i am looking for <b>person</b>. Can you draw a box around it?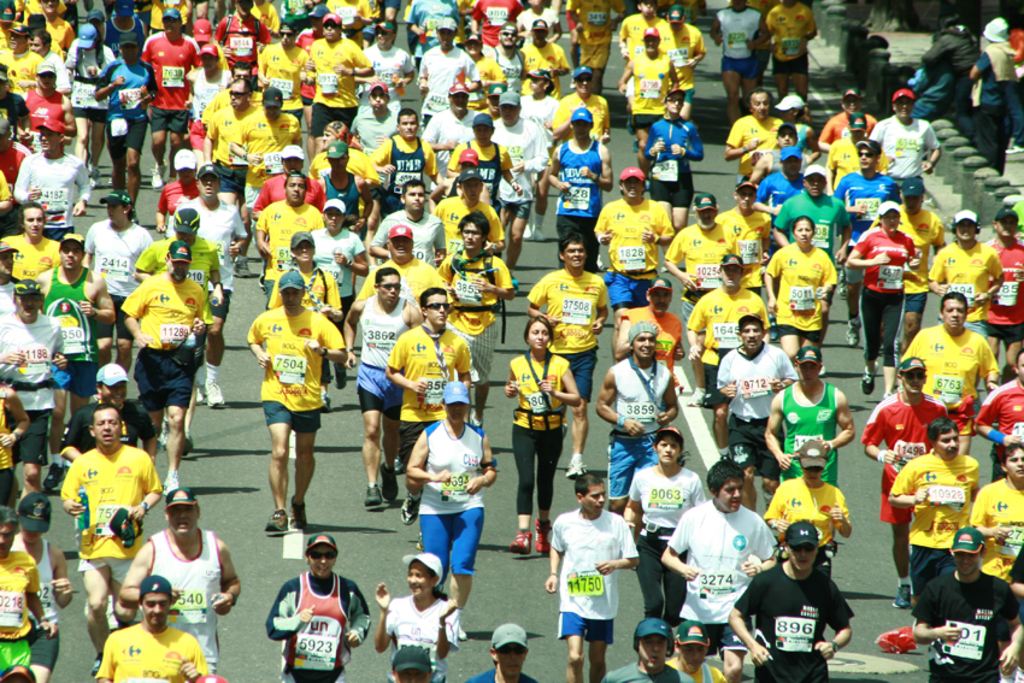
Sure, the bounding box is <region>869, 357, 949, 601</region>.
